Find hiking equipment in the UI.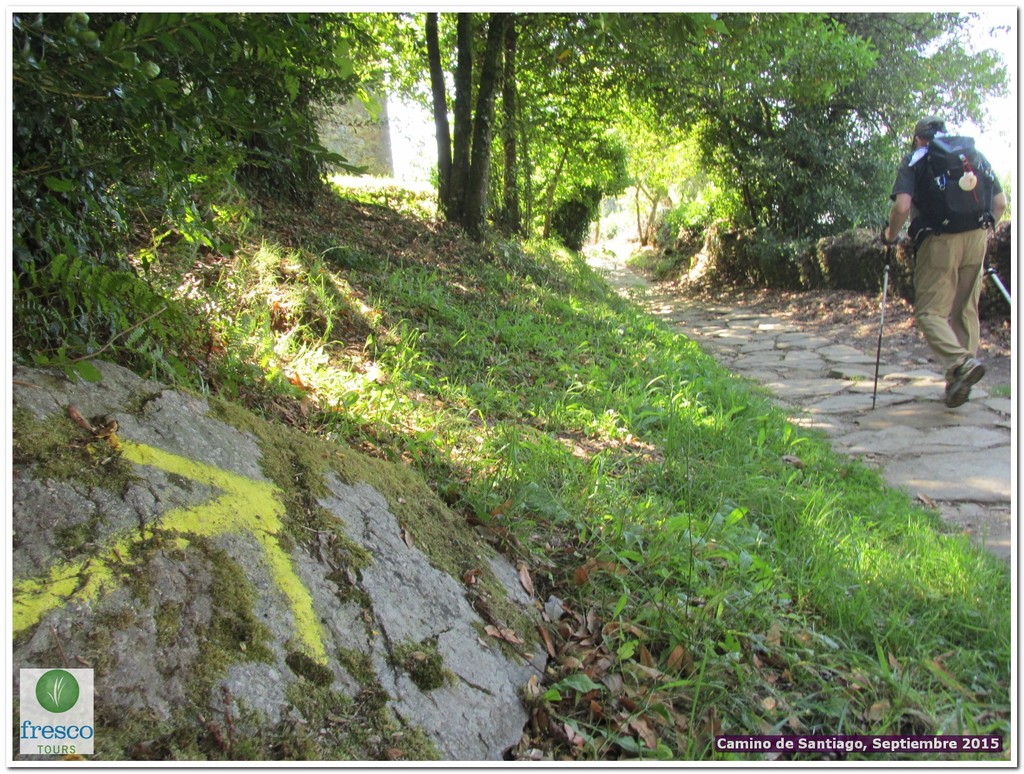
UI element at box(871, 224, 897, 410).
